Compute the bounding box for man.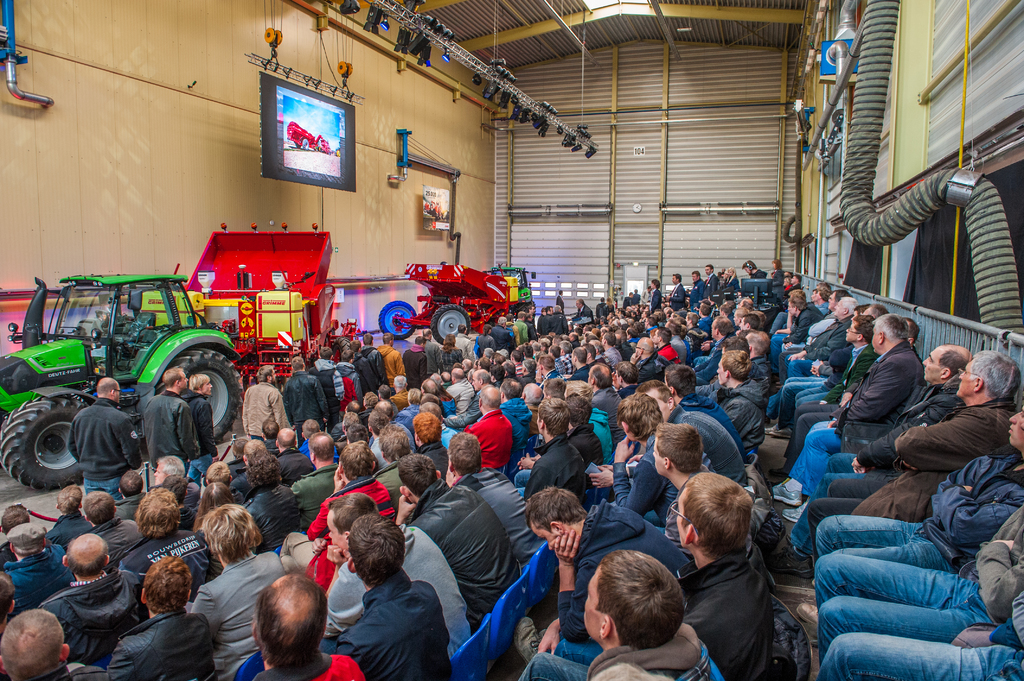
region(740, 300, 752, 307).
